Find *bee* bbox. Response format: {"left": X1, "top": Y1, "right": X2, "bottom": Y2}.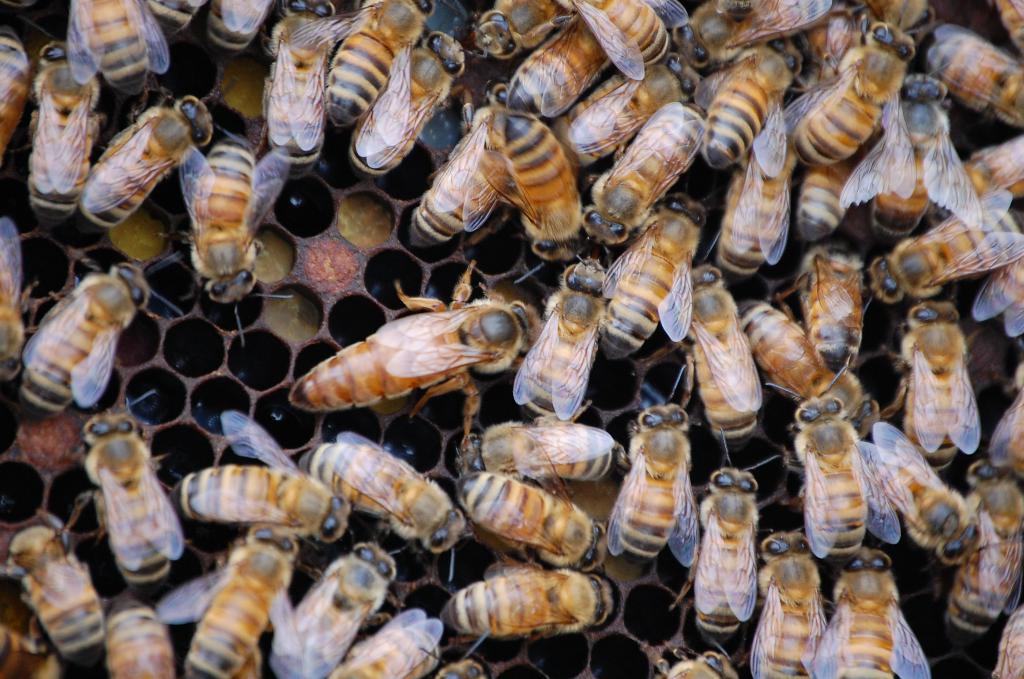
{"left": 595, "top": 366, "right": 708, "bottom": 564}.
